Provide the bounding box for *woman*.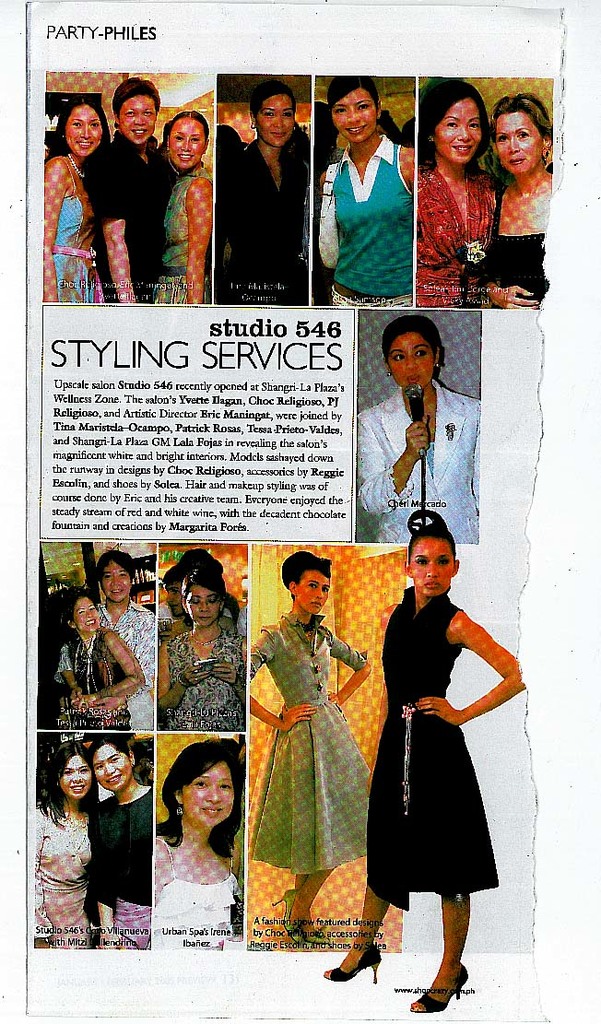
x1=249, y1=548, x2=371, y2=945.
